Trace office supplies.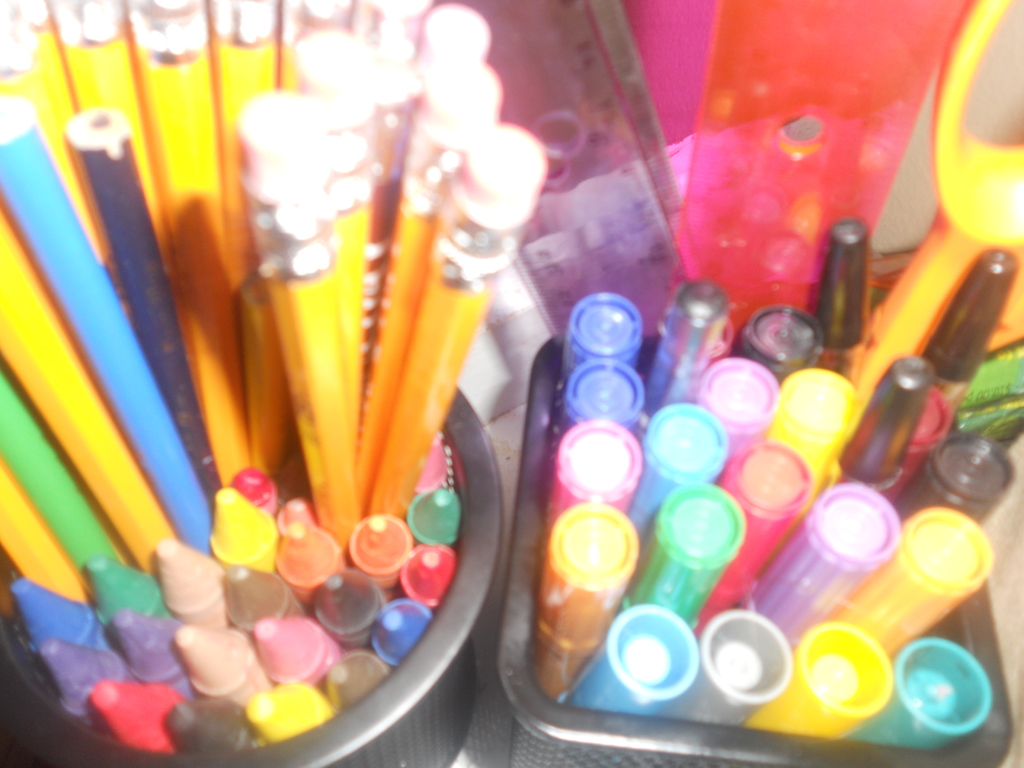
Traced to (left=248, top=600, right=351, bottom=680).
